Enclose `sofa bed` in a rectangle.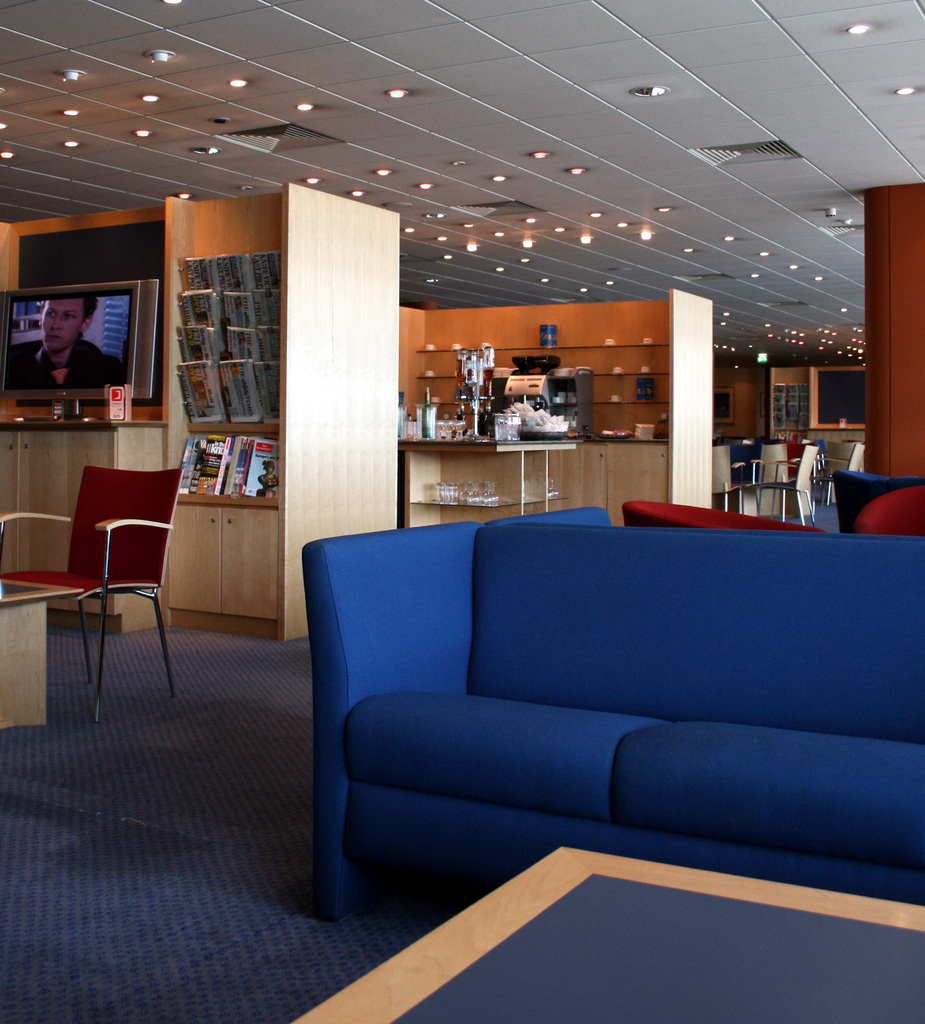
[x1=301, y1=504, x2=924, y2=914].
